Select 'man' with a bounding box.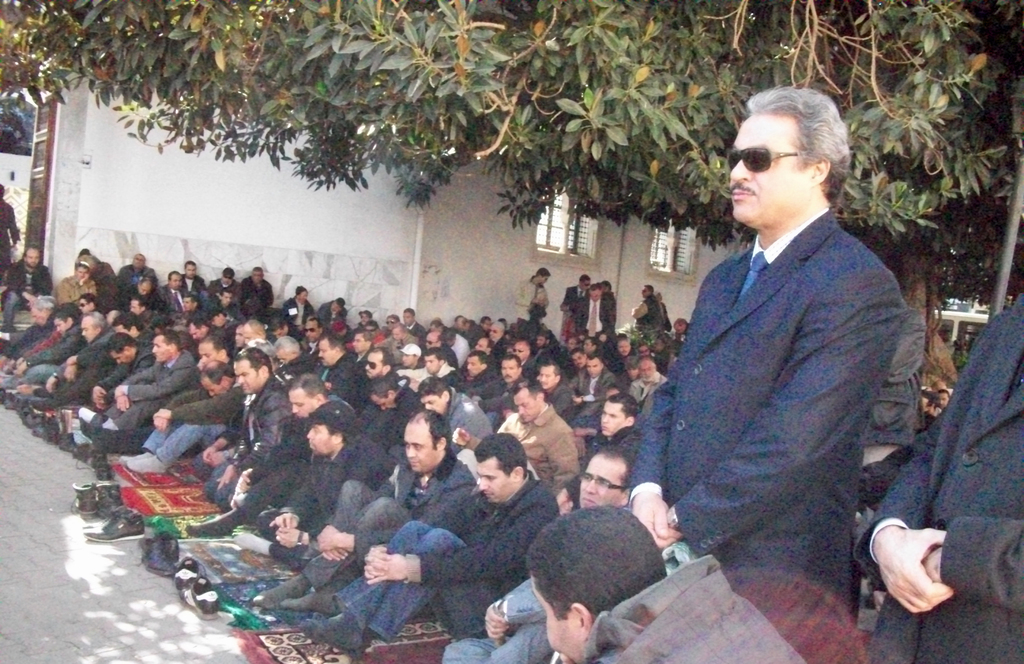
rect(72, 327, 159, 417).
